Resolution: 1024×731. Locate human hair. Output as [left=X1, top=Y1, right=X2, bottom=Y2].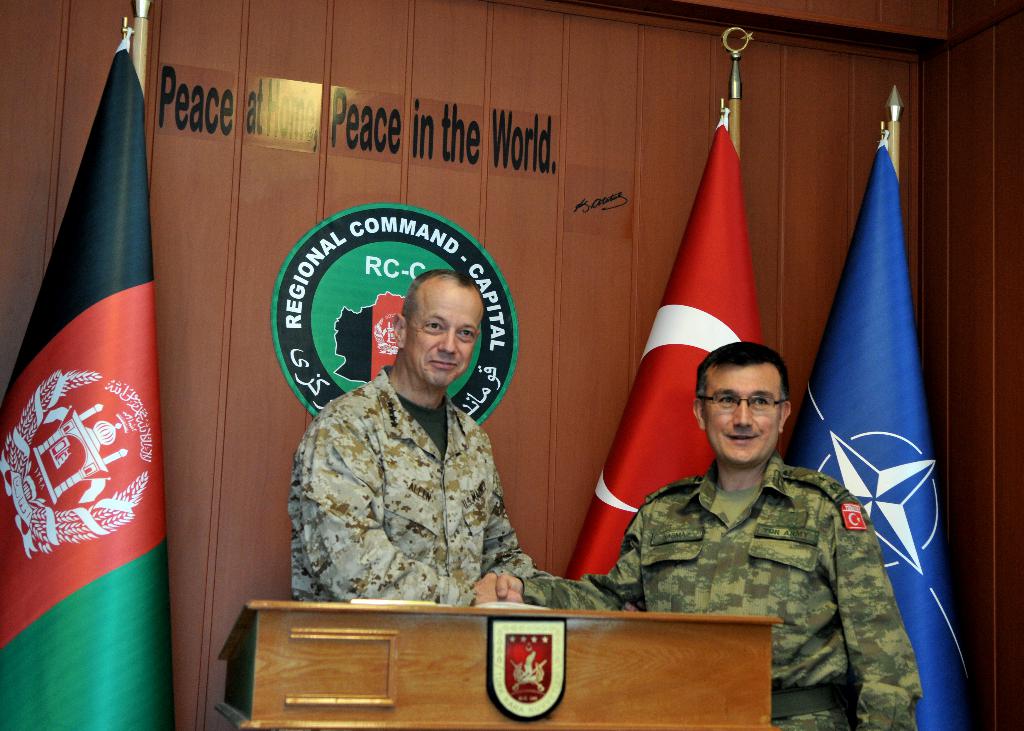
[left=401, top=268, right=489, bottom=310].
